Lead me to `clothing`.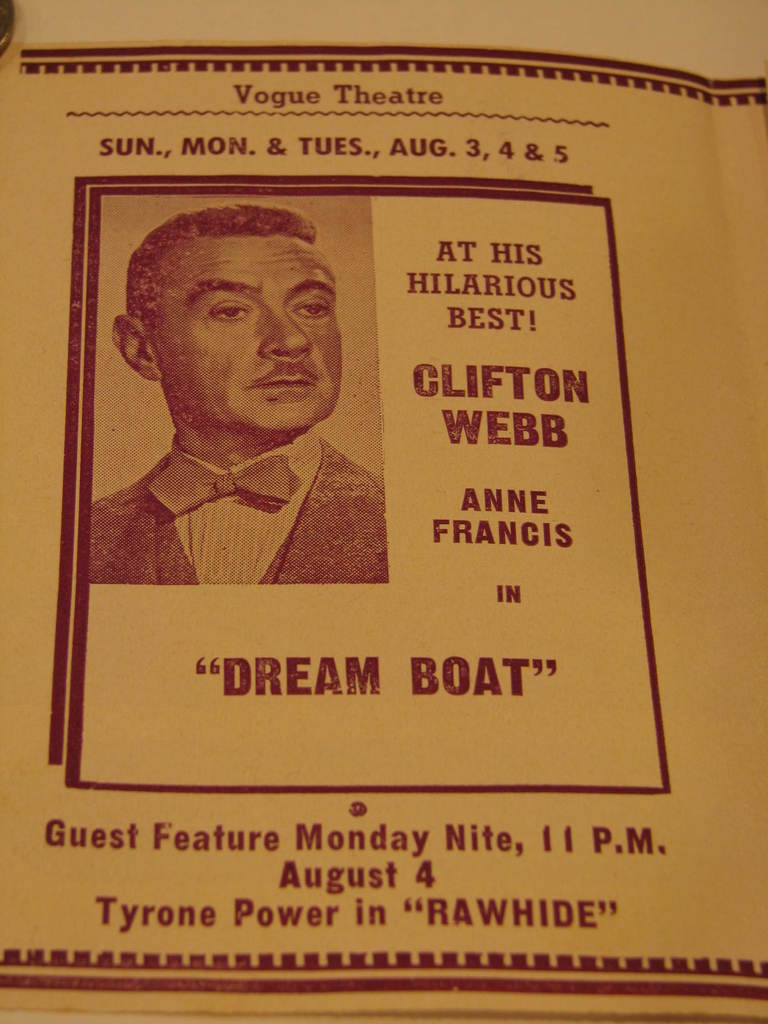
Lead to <bbox>74, 424, 391, 593</bbox>.
